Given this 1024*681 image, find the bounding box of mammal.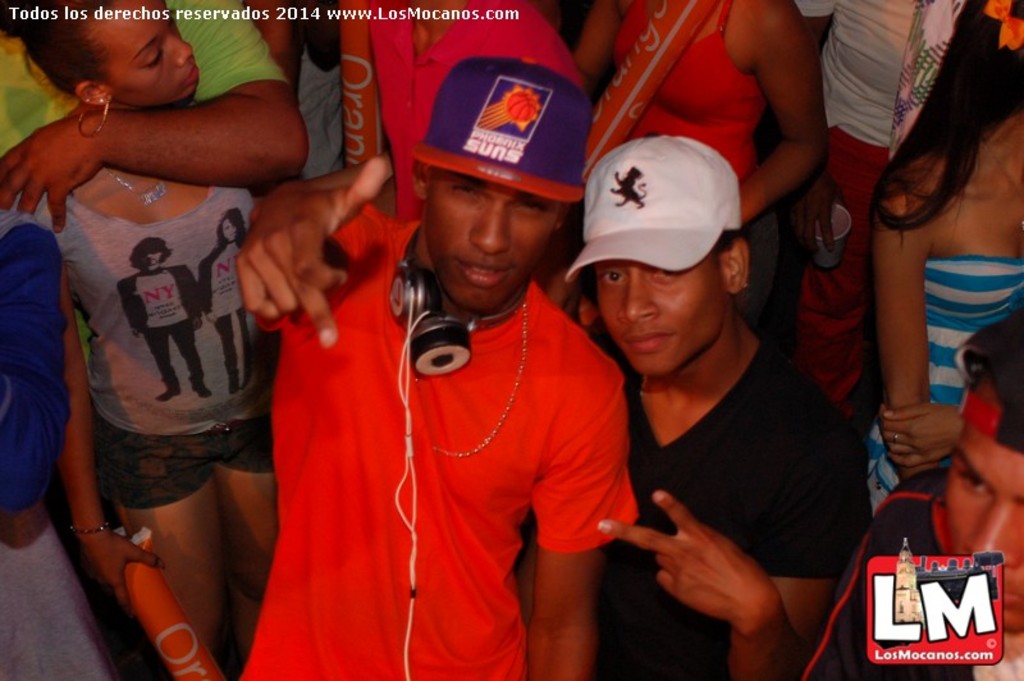
193/82/698/654.
